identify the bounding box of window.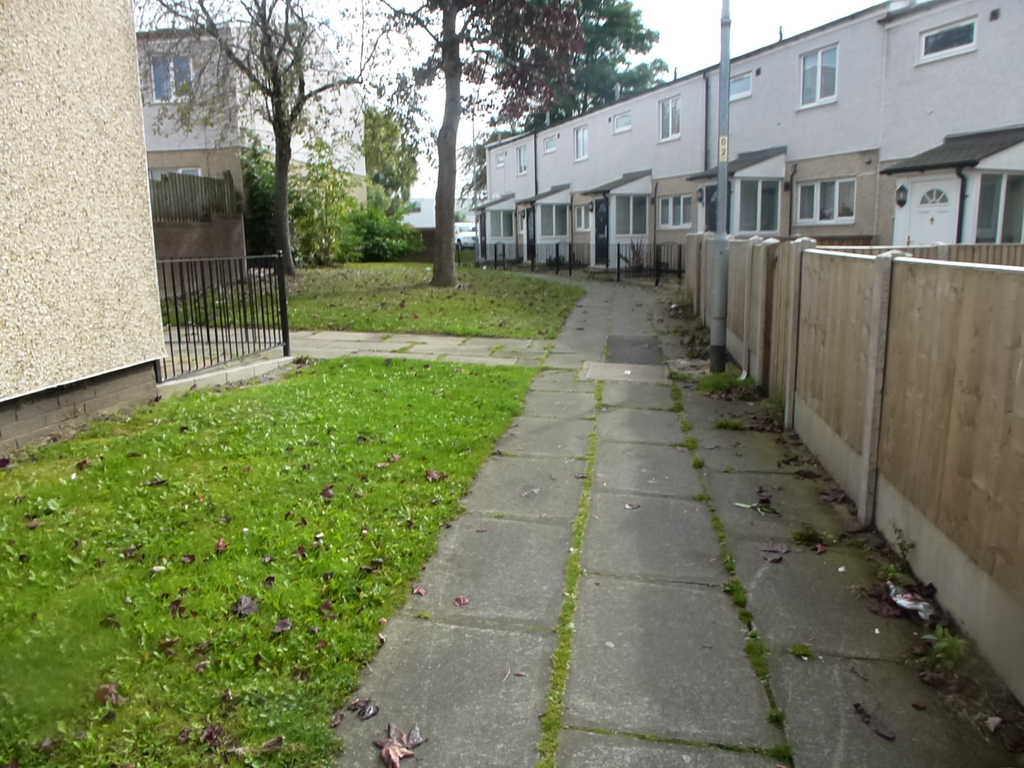
(724, 68, 756, 103).
